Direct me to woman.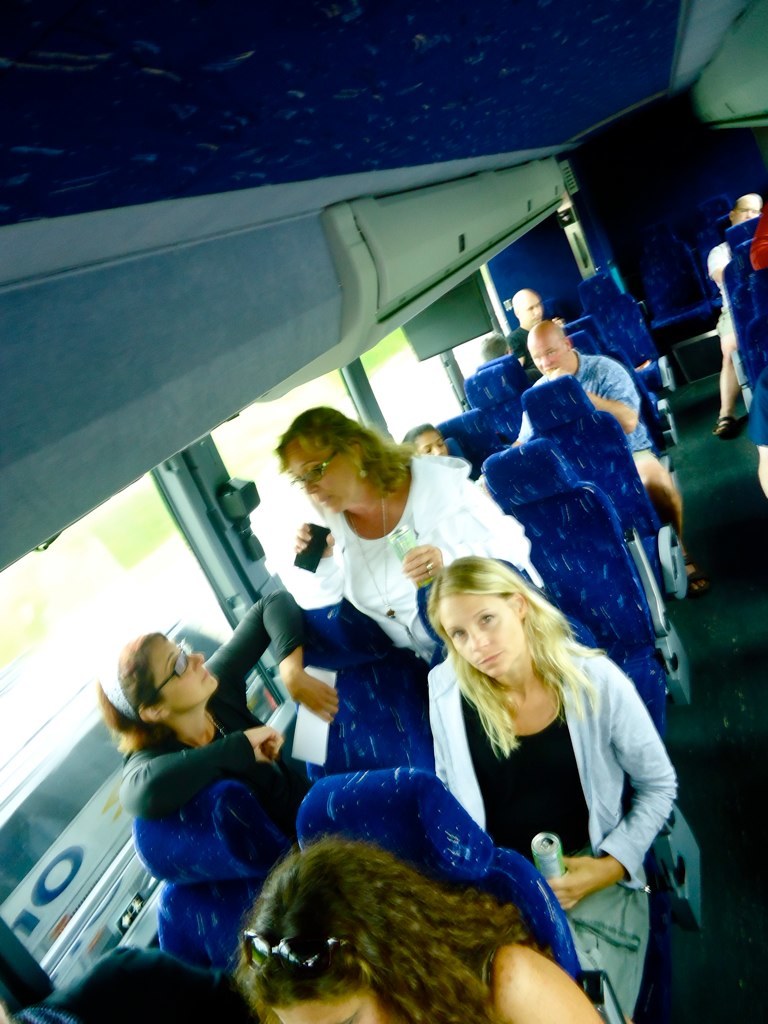
Direction: {"left": 404, "top": 422, "right": 453, "bottom": 457}.
